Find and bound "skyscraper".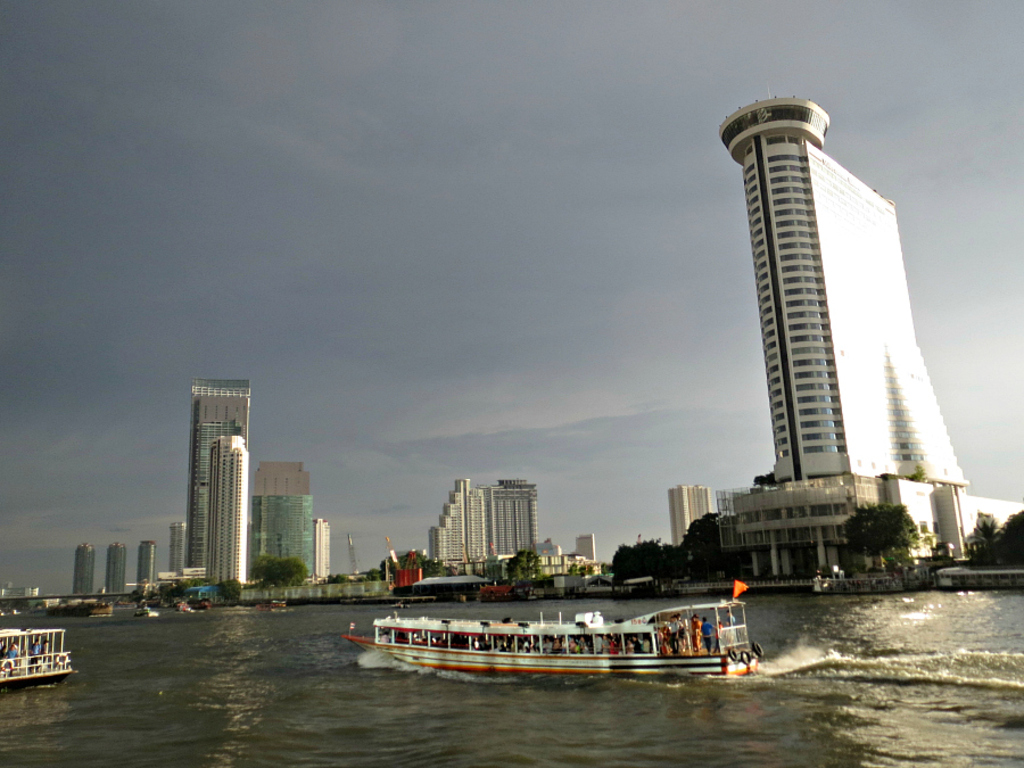
Bound: Rect(668, 486, 715, 543).
